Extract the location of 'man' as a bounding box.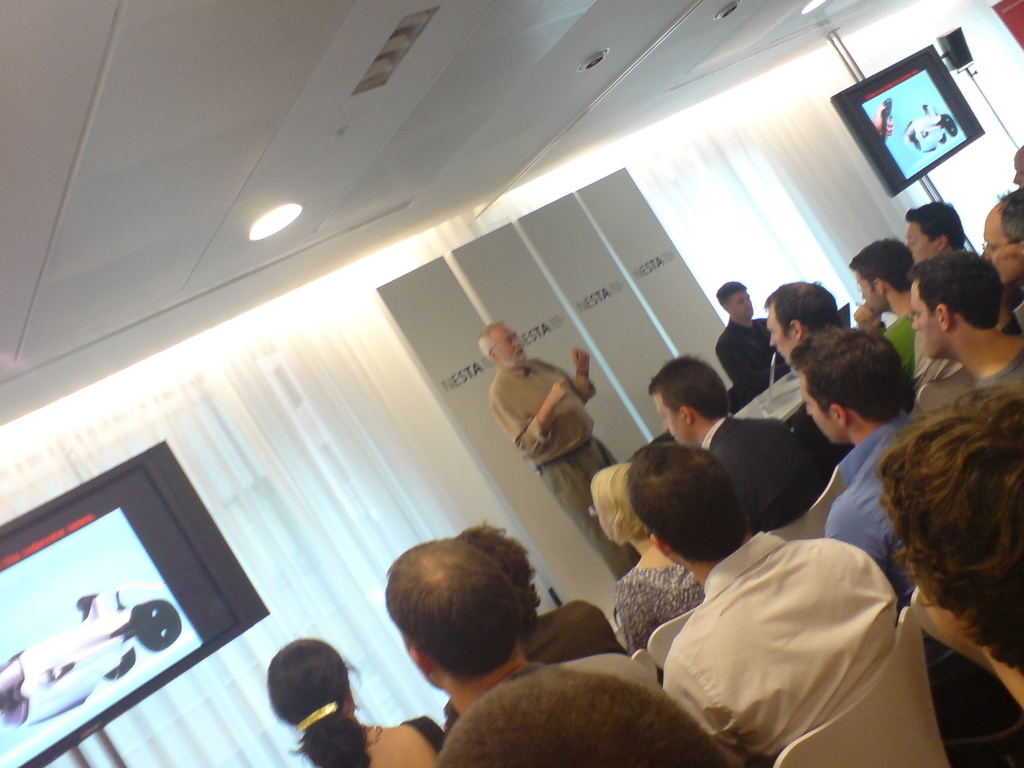
(390, 539, 739, 767).
